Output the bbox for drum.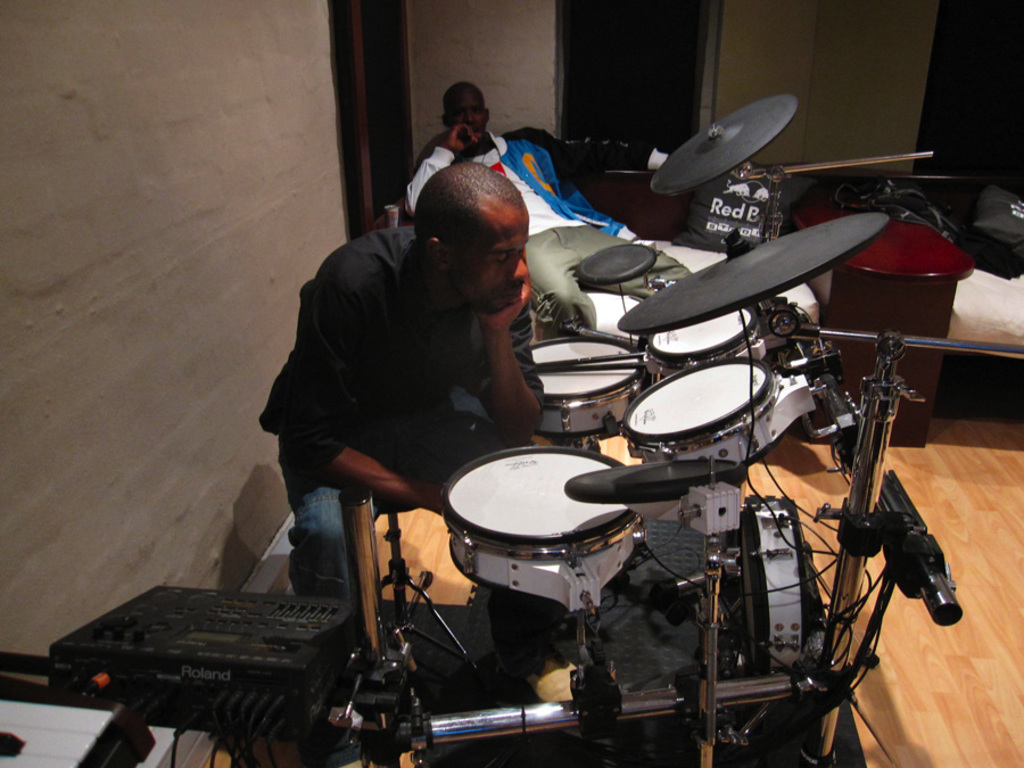
{"left": 523, "top": 325, "right": 651, "bottom": 446}.
